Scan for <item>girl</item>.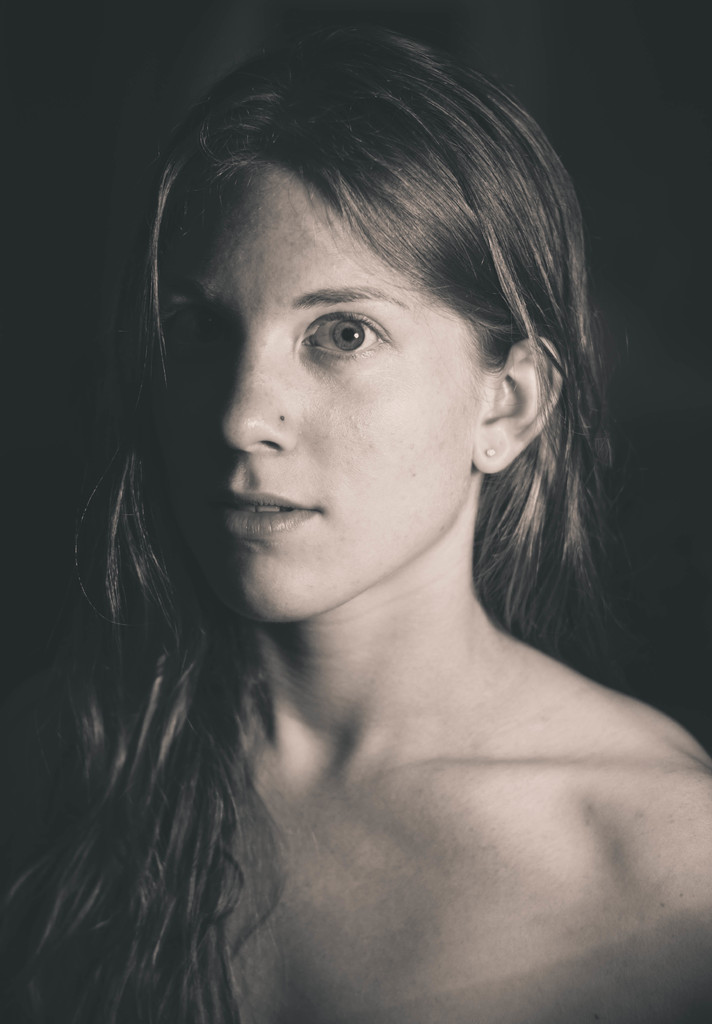
Scan result: {"left": 0, "top": 33, "right": 711, "bottom": 1023}.
